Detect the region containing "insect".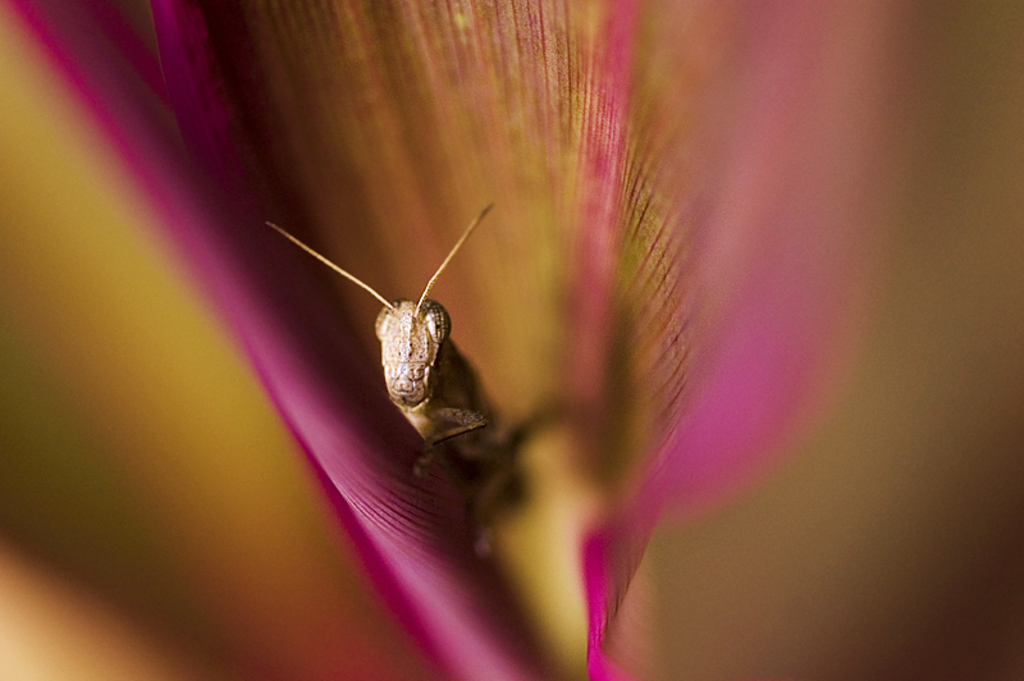
268/193/495/453.
